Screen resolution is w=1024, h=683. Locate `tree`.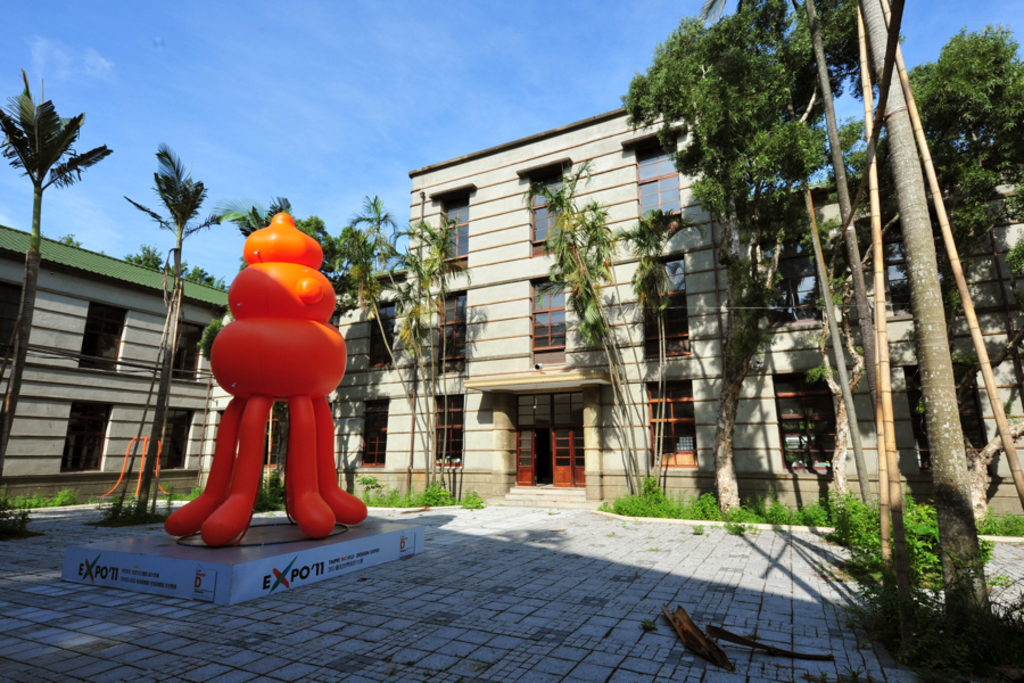
319/190/471/507.
